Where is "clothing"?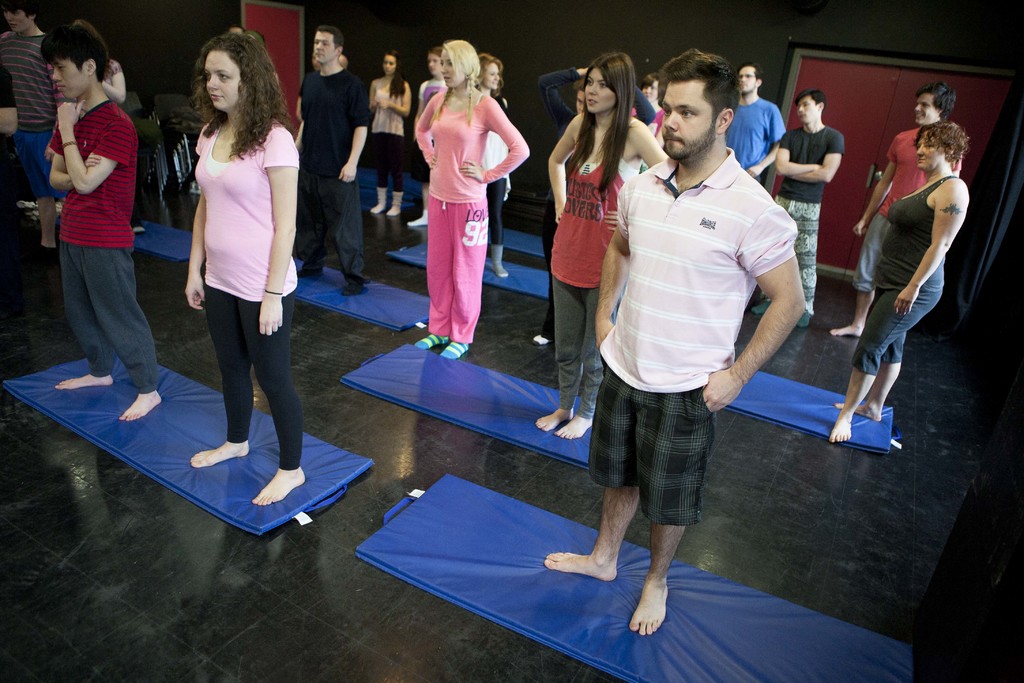
pyautogui.locateOnScreen(182, 28, 300, 457).
